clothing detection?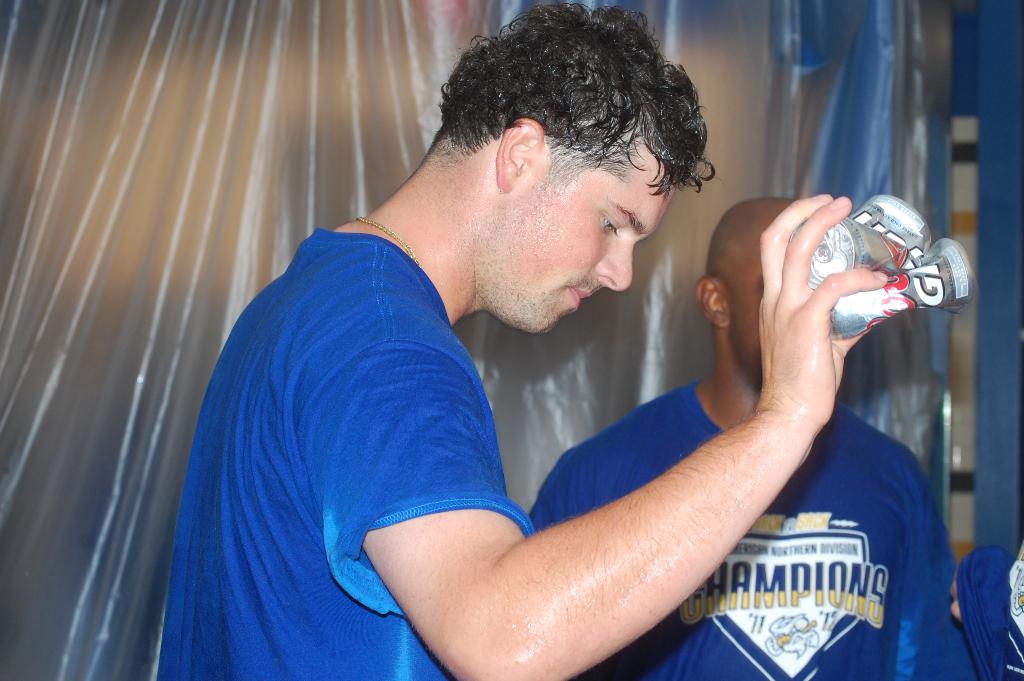
162 168 562 652
